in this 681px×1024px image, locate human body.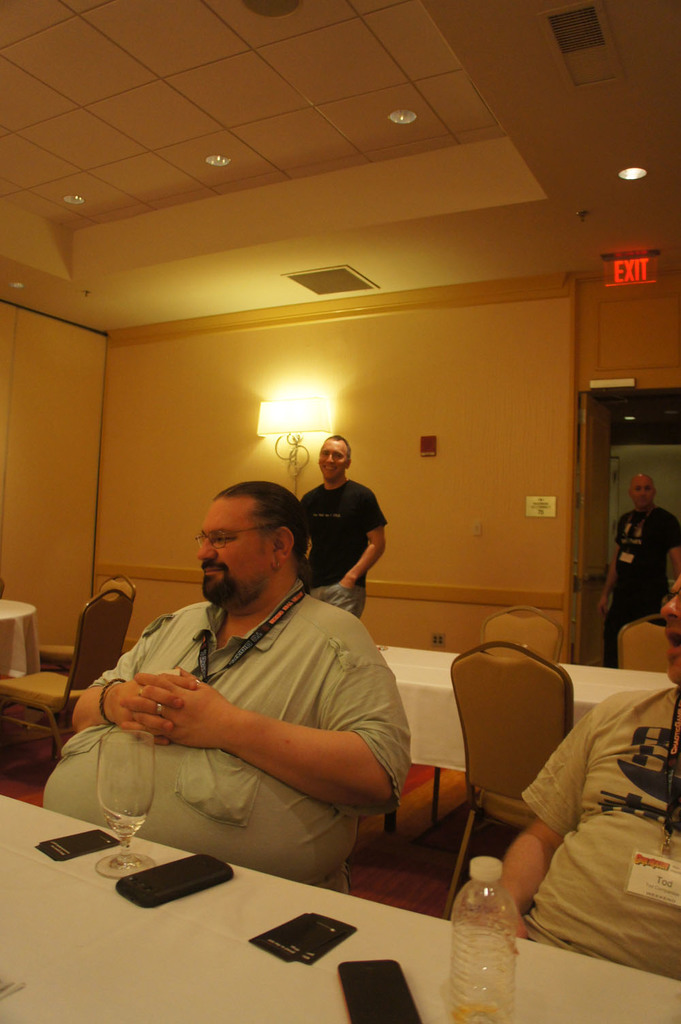
Bounding box: detection(594, 467, 674, 666).
